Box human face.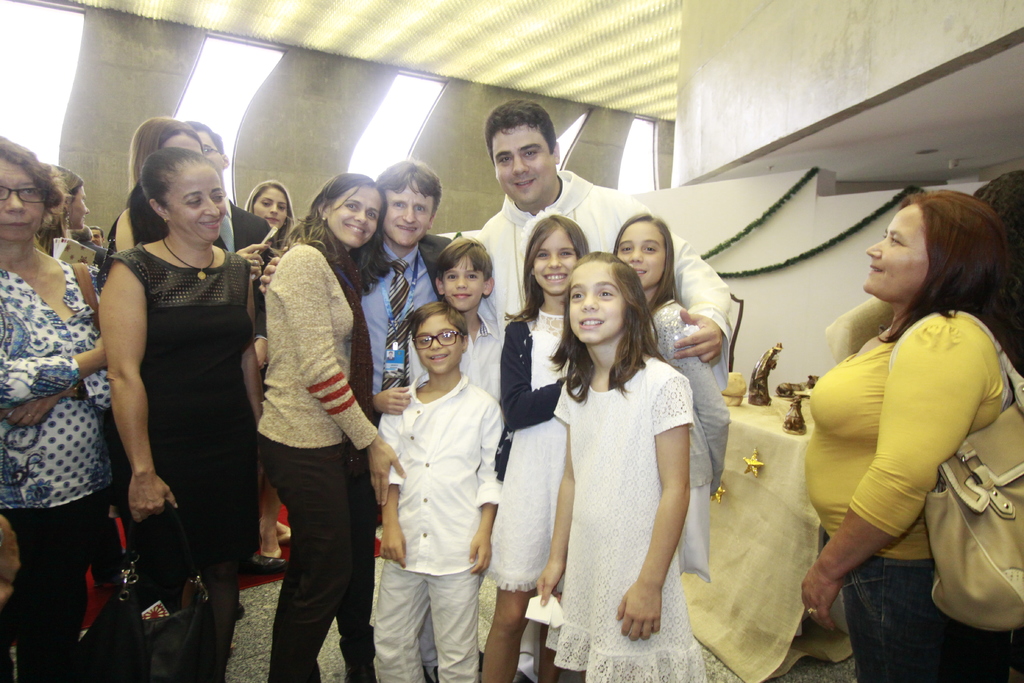
BBox(162, 159, 234, 238).
